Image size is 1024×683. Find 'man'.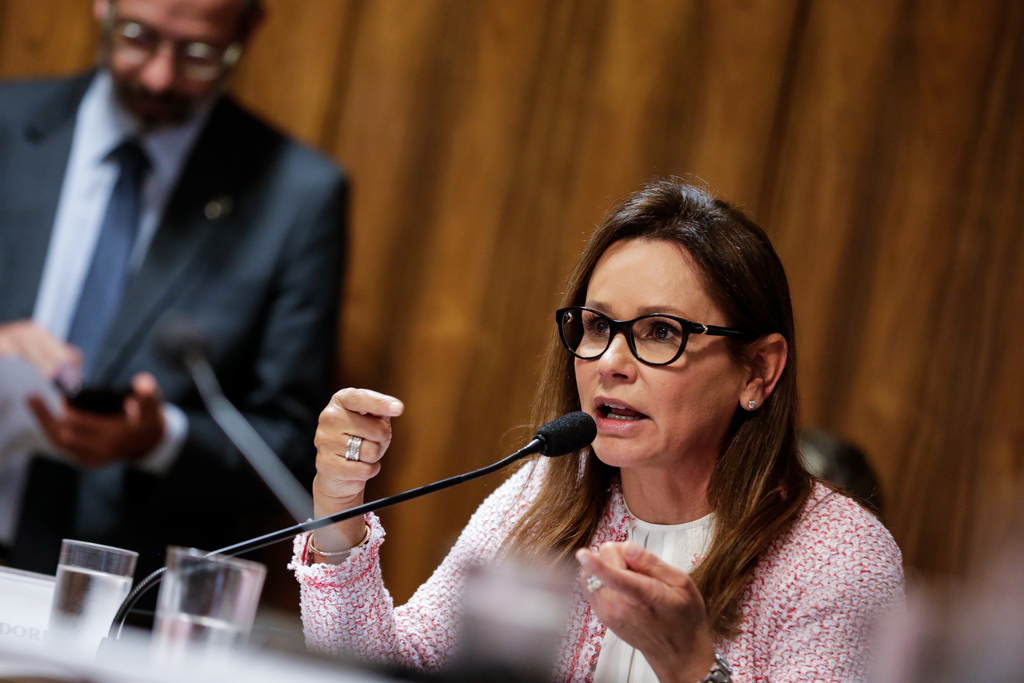
x1=10 y1=0 x2=383 y2=607.
